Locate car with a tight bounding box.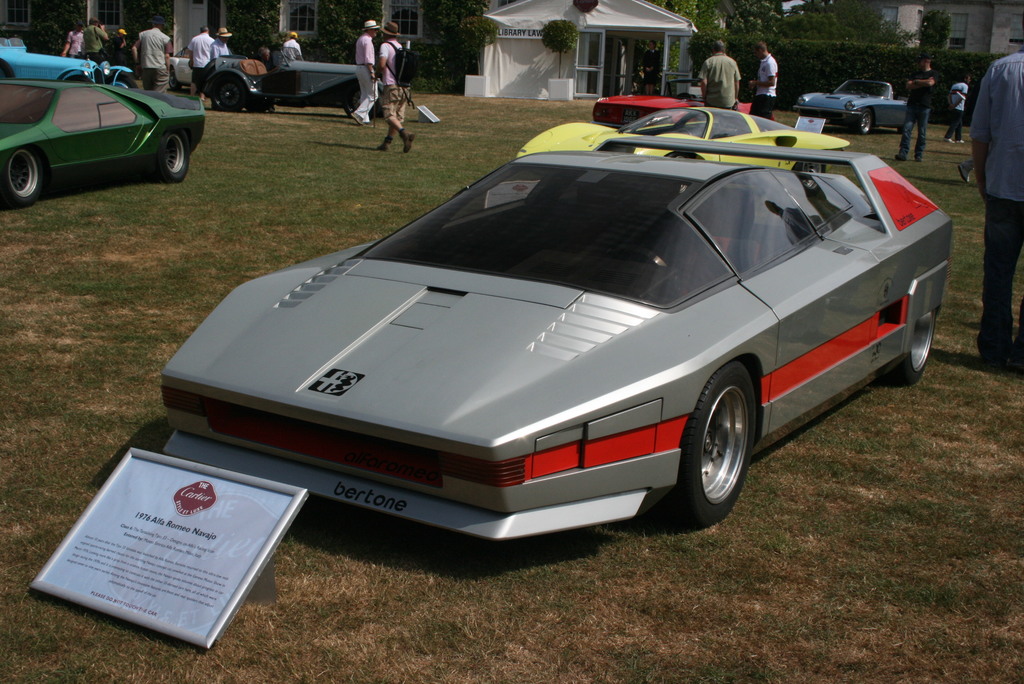
170:45:193:87.
